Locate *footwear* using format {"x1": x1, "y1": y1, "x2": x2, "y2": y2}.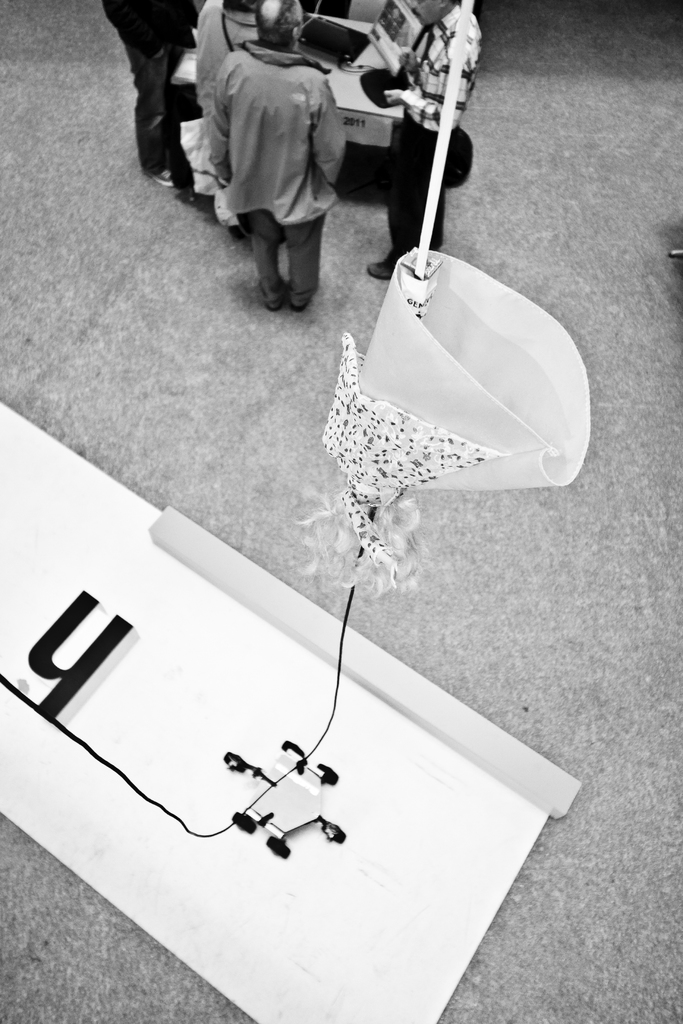
{"x1": 292, "y1": 302, "x2": 314, "y2": 316}.
